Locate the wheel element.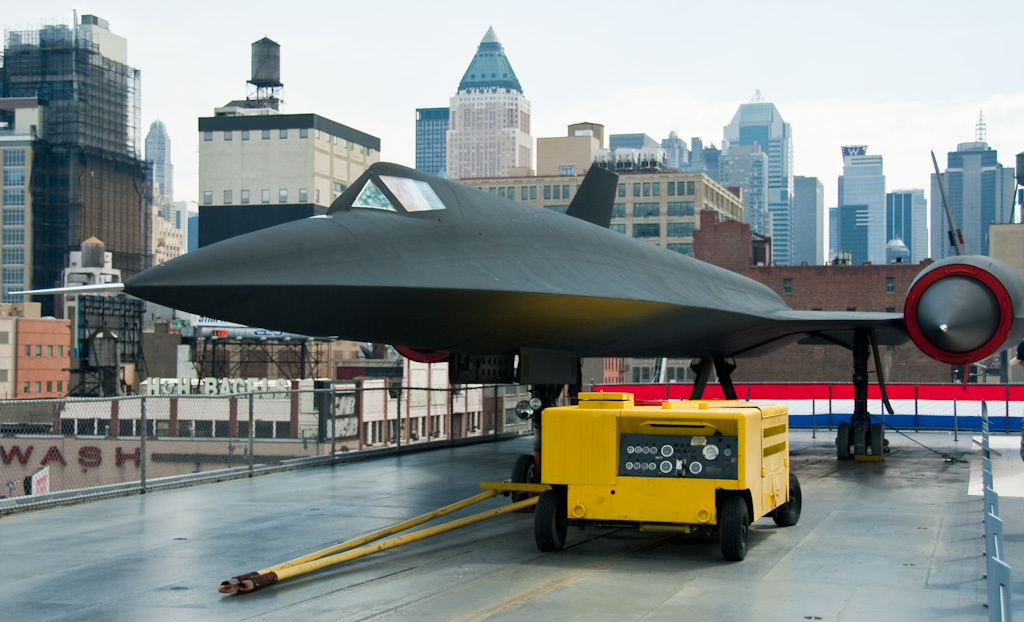
Element bbox: BBox(511, 456, 537, 508).
